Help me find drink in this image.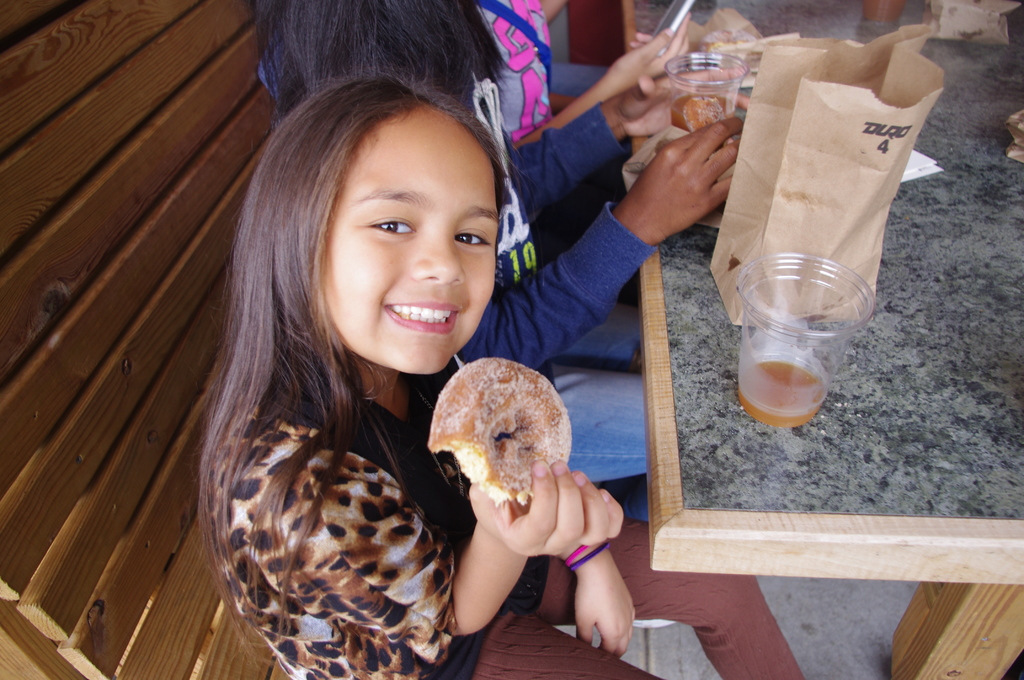
Found it: (737, 364, 826, 430).
